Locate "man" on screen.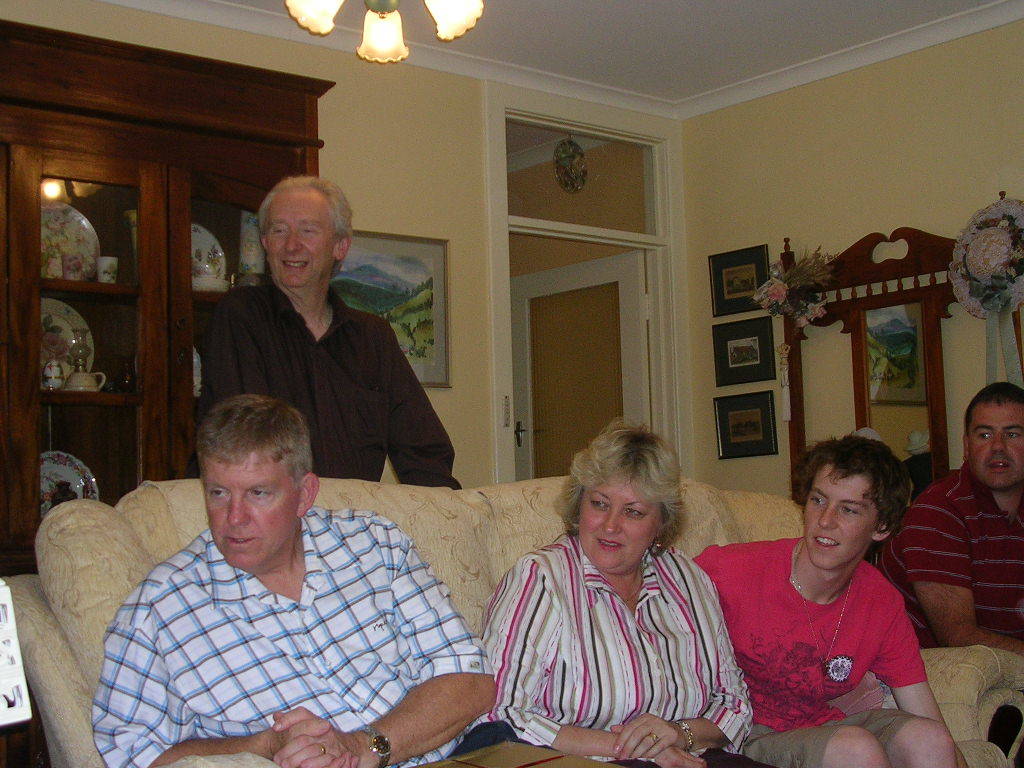
On screen at (91, 391, 523, 767).
